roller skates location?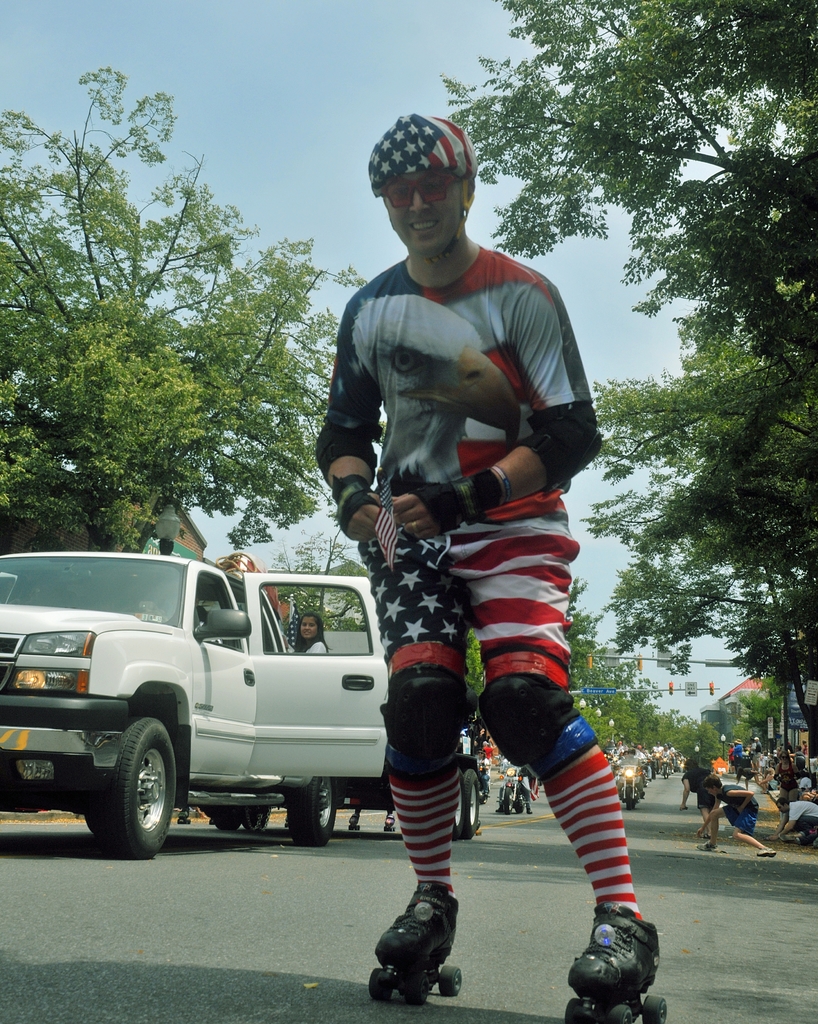
564 903 669 1023
